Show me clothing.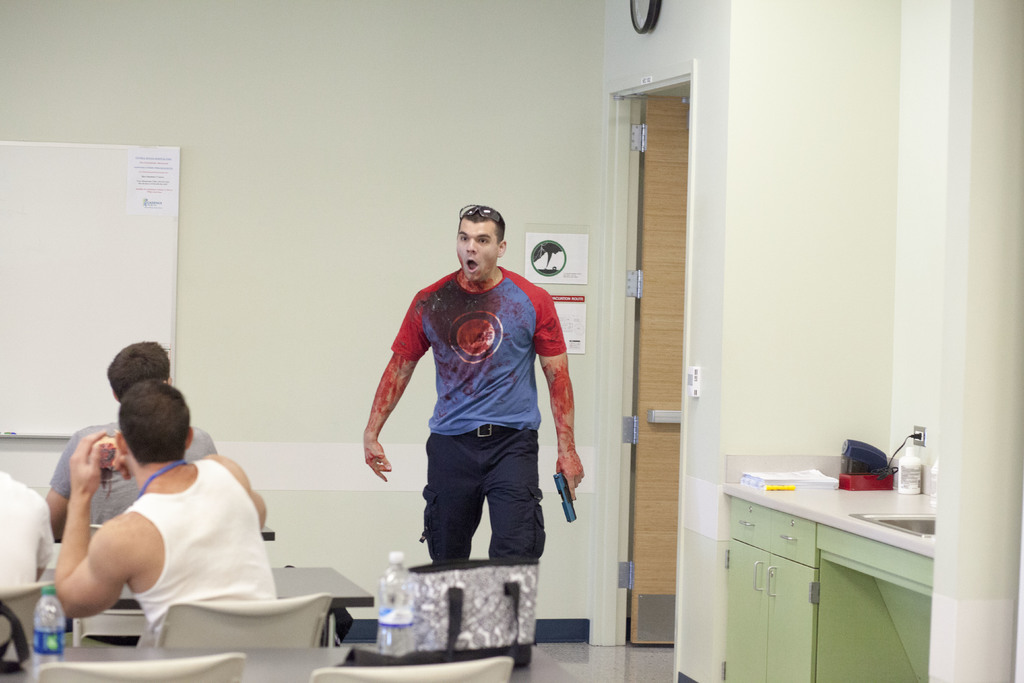
clothing is here: bbox=(372, 236, 569, 571).
